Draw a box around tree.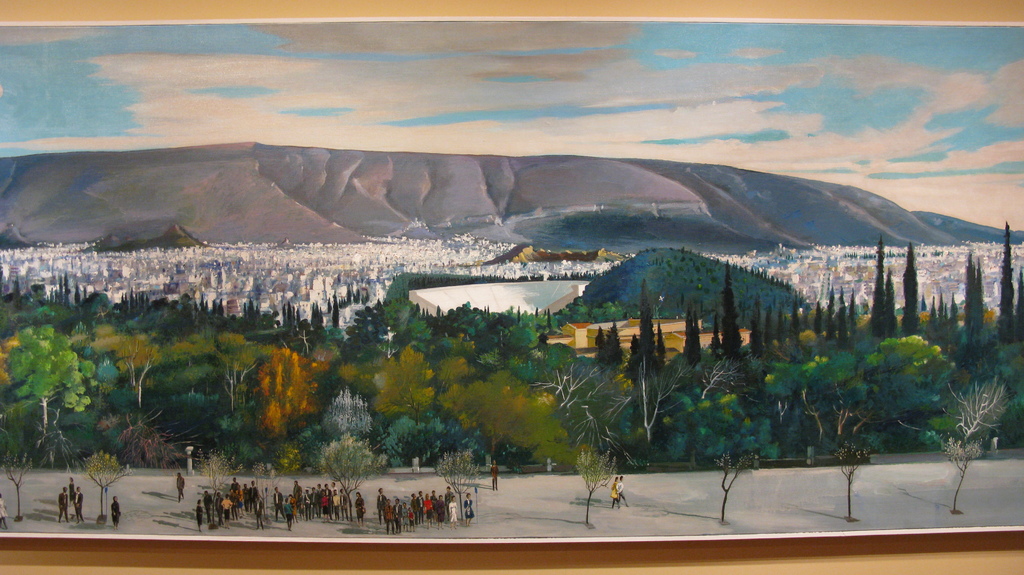
(73, 450, 127, 519).
